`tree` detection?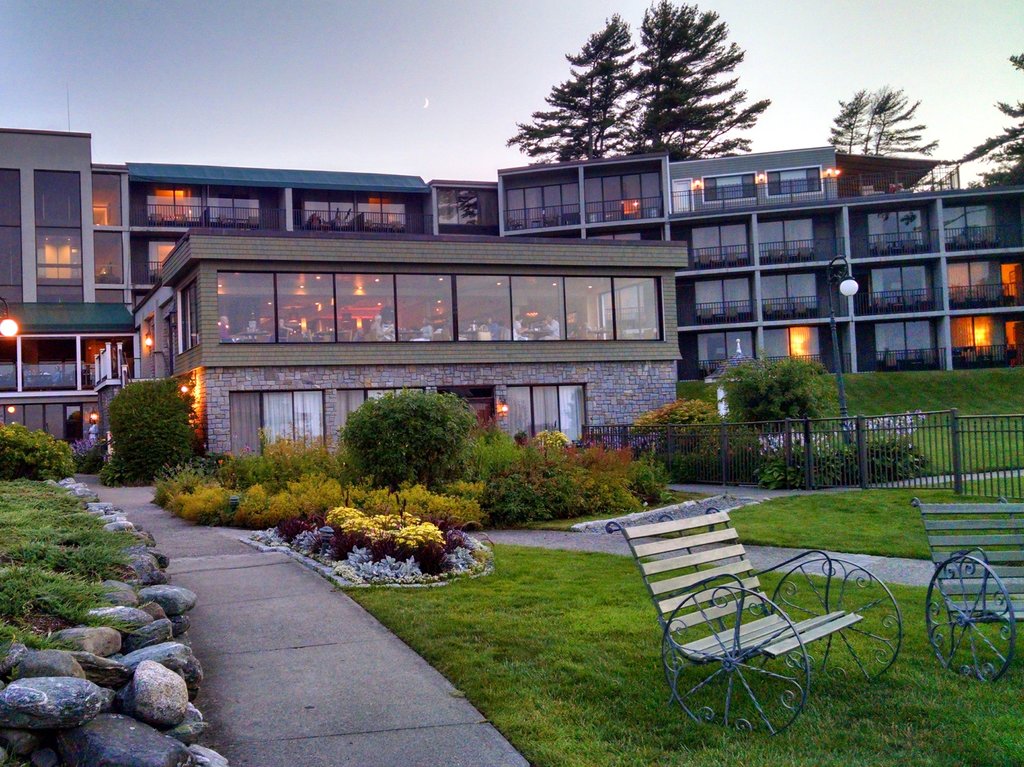
(815,89,871,163)
